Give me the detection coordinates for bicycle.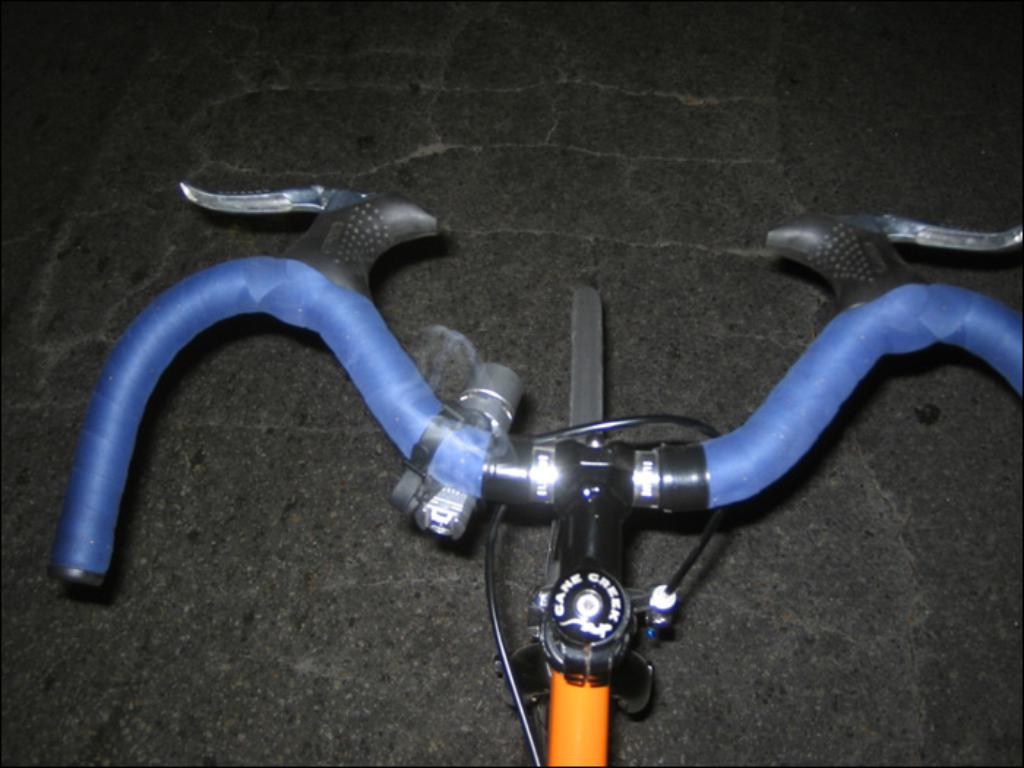
16 114 1023 750.
